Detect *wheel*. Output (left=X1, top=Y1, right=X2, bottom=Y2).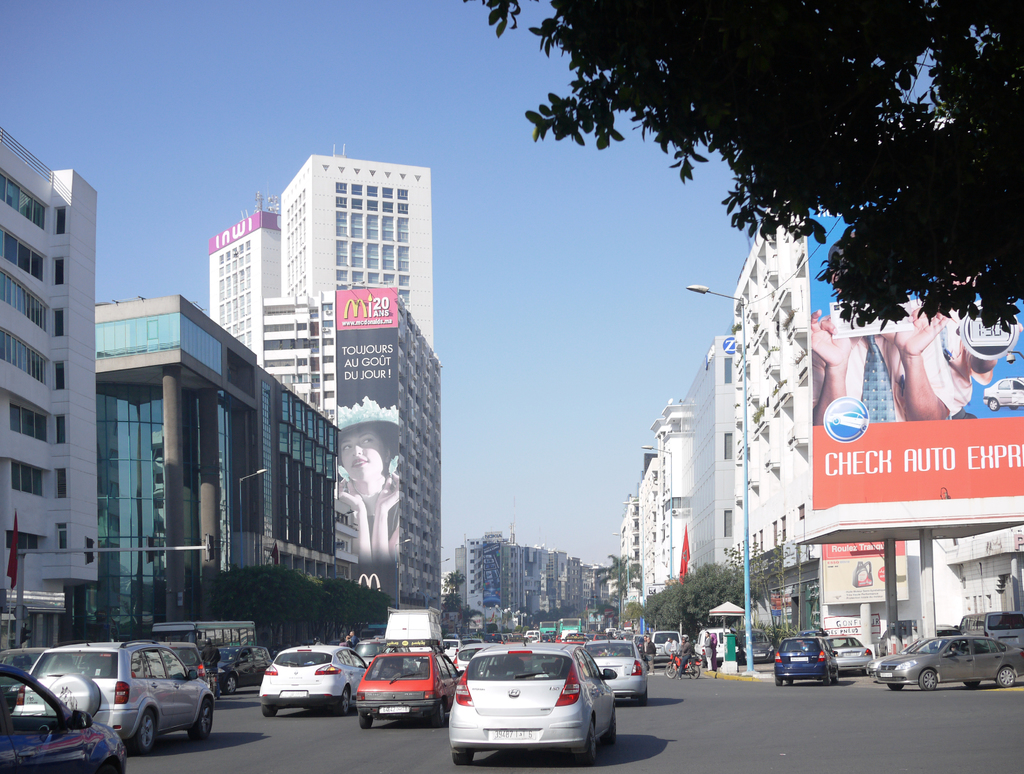
(left=637, top=686, right=646, bottom=705).
